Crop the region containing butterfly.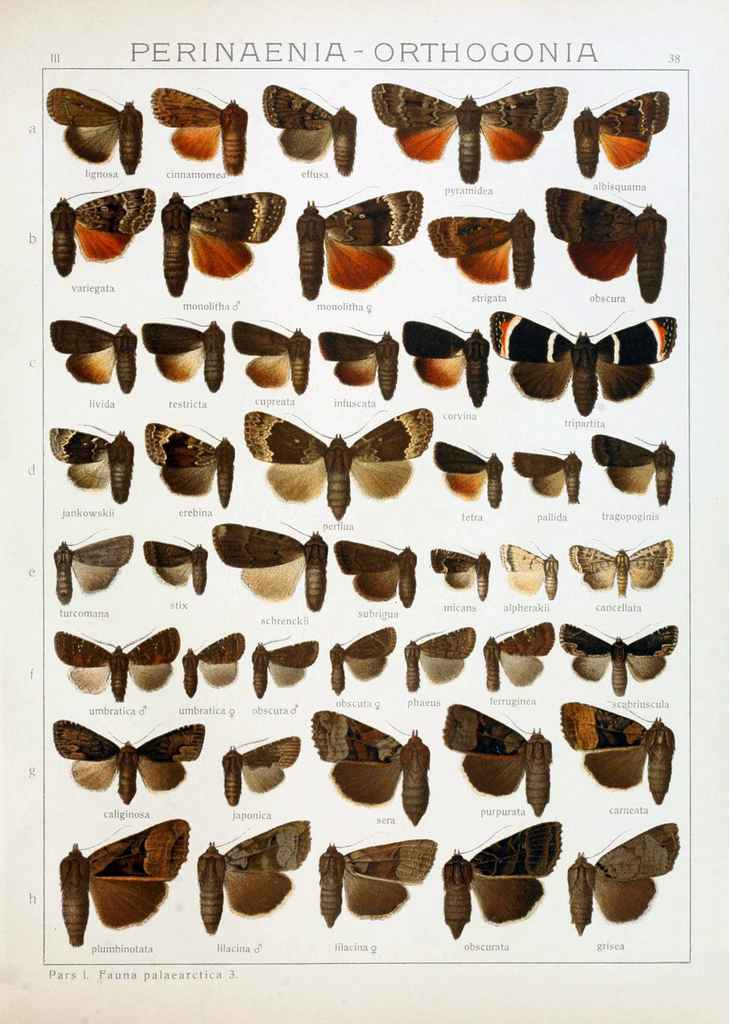
Crop region: bbox=[488, 306, 677, 422].
